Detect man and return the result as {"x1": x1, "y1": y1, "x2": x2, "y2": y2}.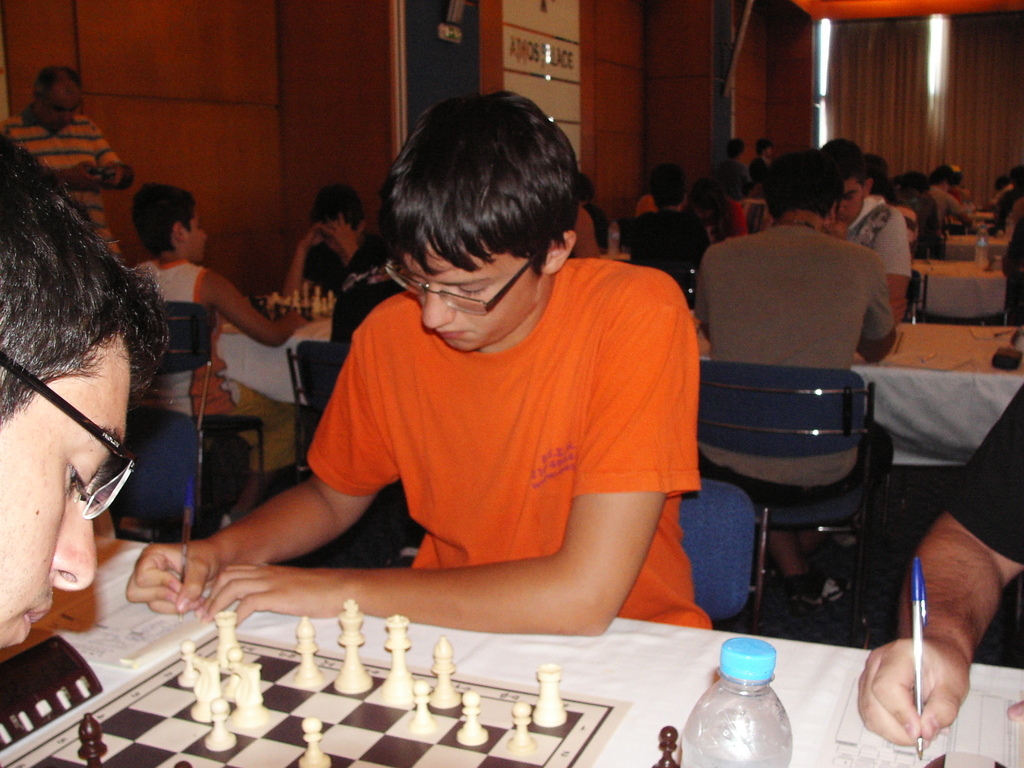
{"x1": 1, "y1": 62, "x2": 129, "y2": 273}.
